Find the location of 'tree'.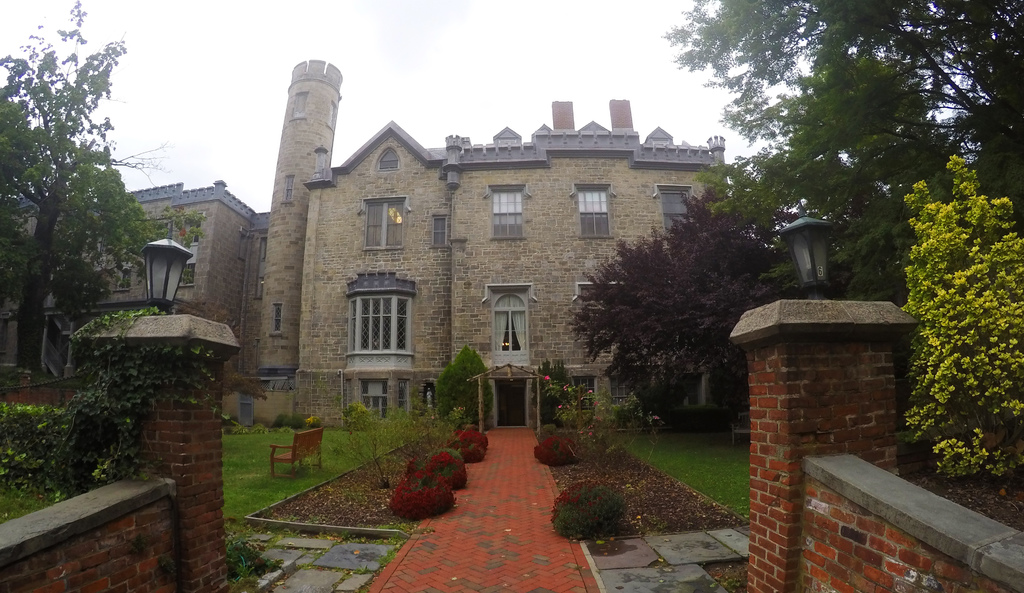
Location: region(428, 342, 502, 440).
